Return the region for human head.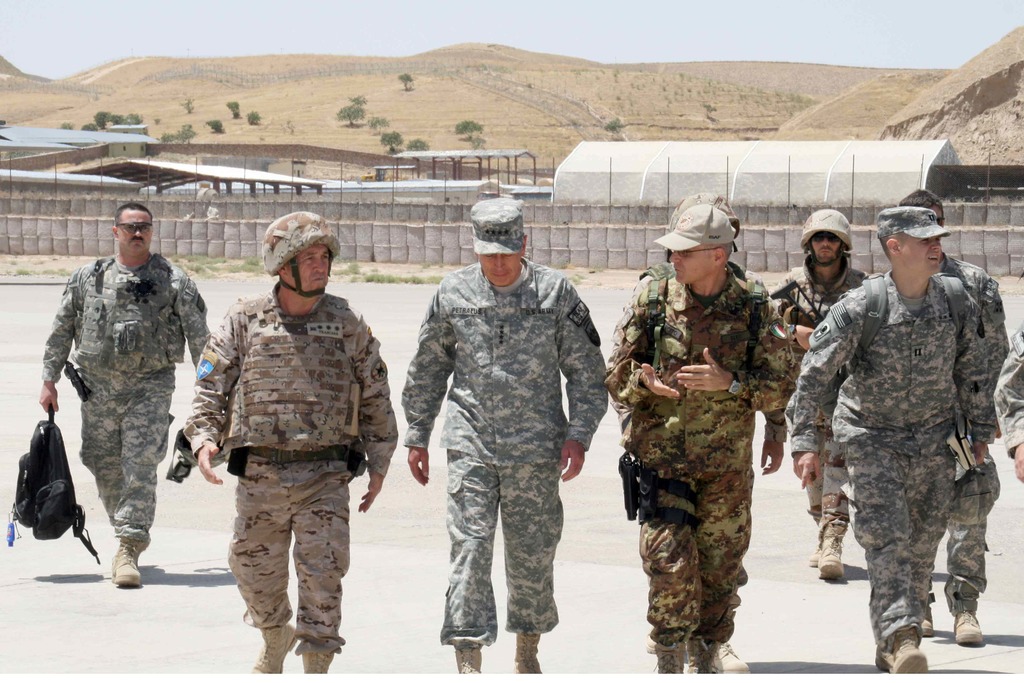
l=472, t=195, r=530, b=284.
